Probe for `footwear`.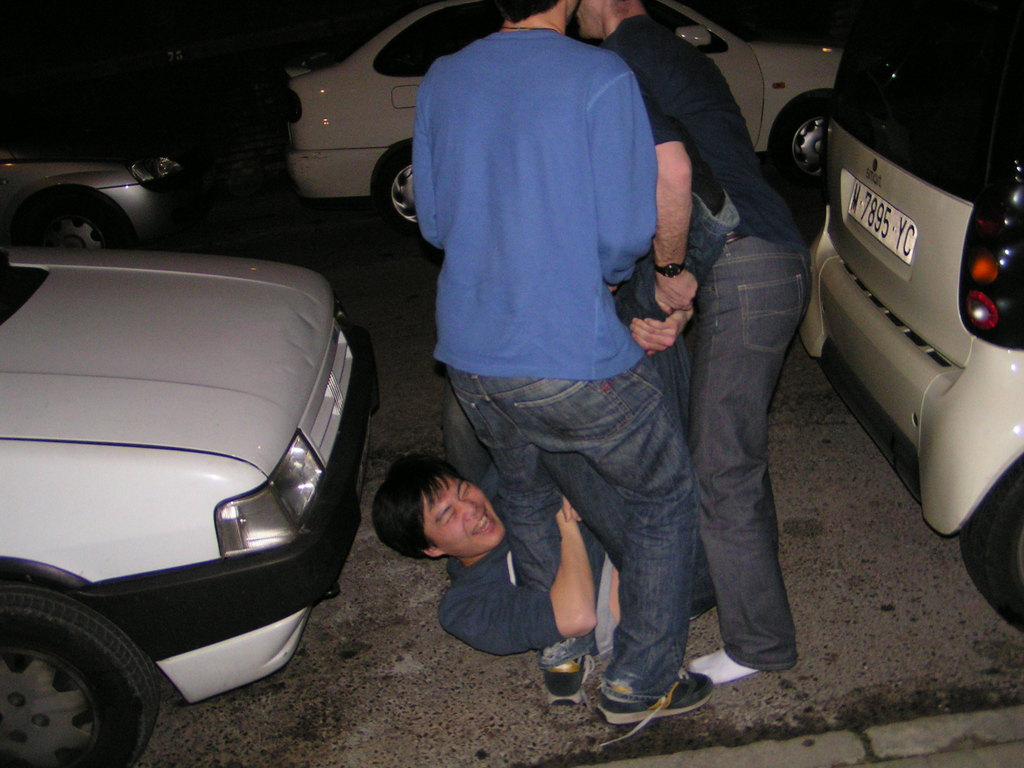
Probe result: {"x1": 593, "y1": 666, "x2": 717, "y2": 748}.
